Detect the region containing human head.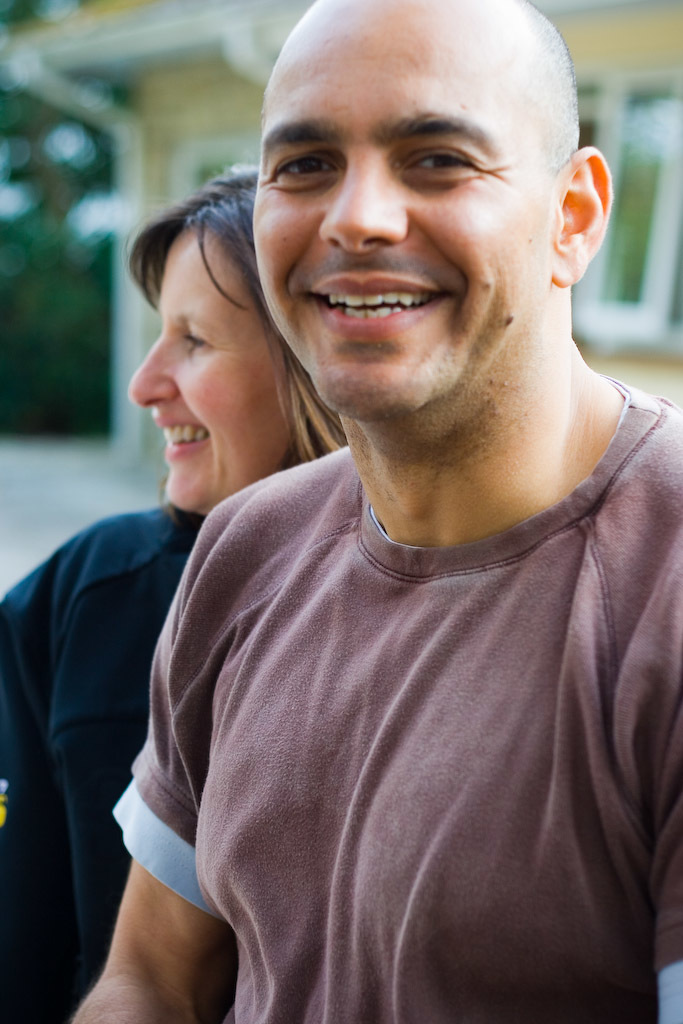
bbox=[128, 158, 344, 511].
